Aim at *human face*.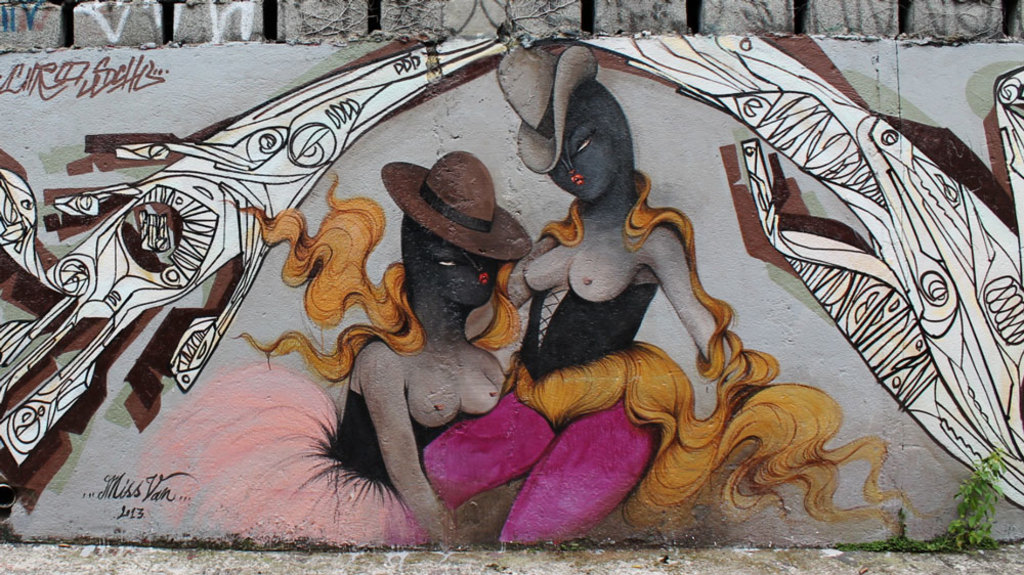
Aimed at BBox(422, 239, 499, 308).
